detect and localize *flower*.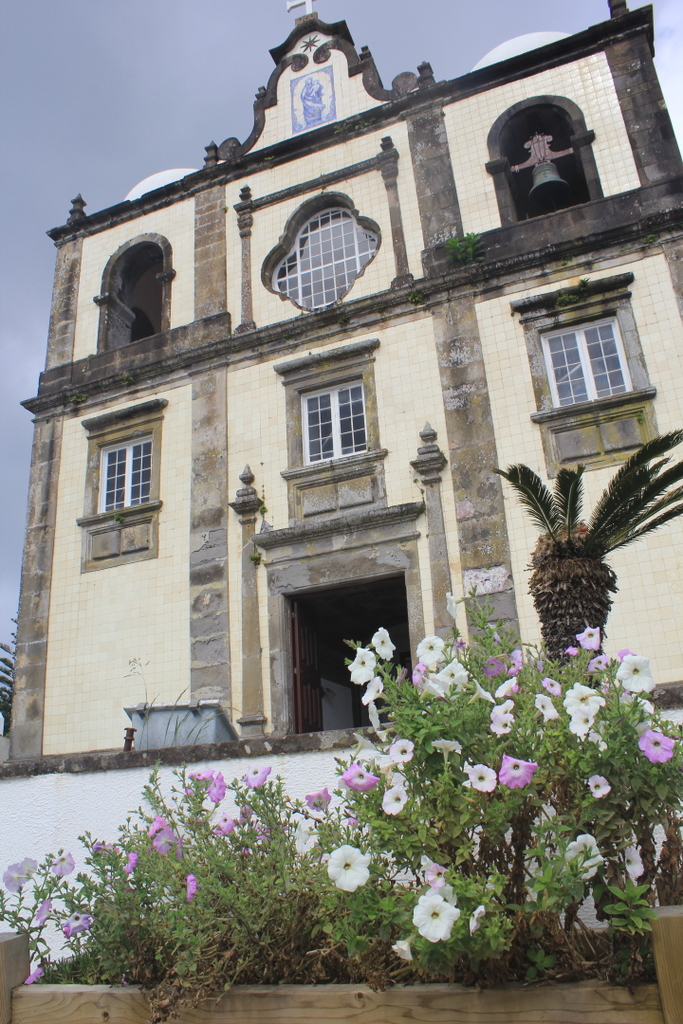
Localized at {"left": 378, "top": 784, "right": 409, "bottom": 816}.
